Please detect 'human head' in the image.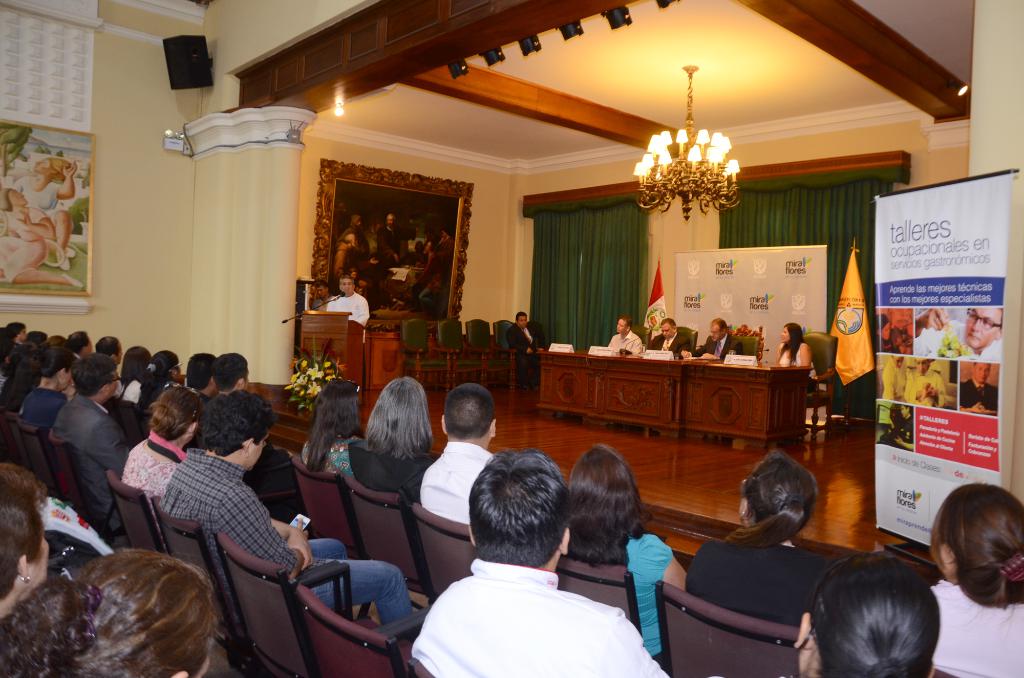
<bbox>74, 355, 122, 407</bbox>.
